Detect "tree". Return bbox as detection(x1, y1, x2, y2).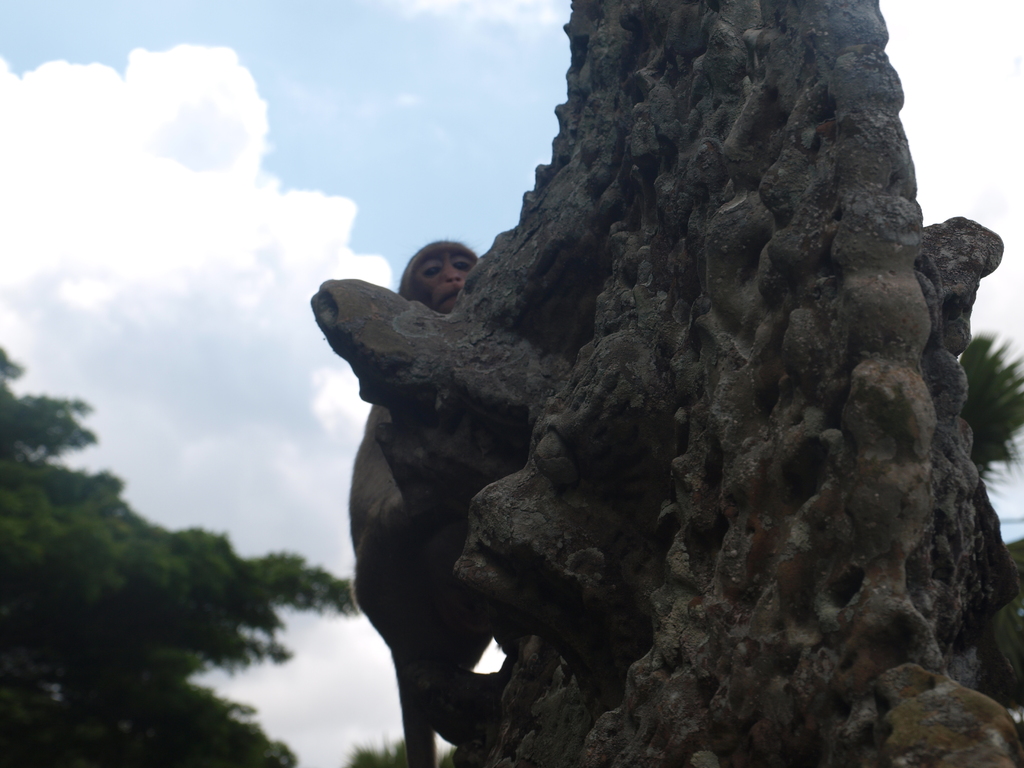
detection(957, 335, 1023, 482).
